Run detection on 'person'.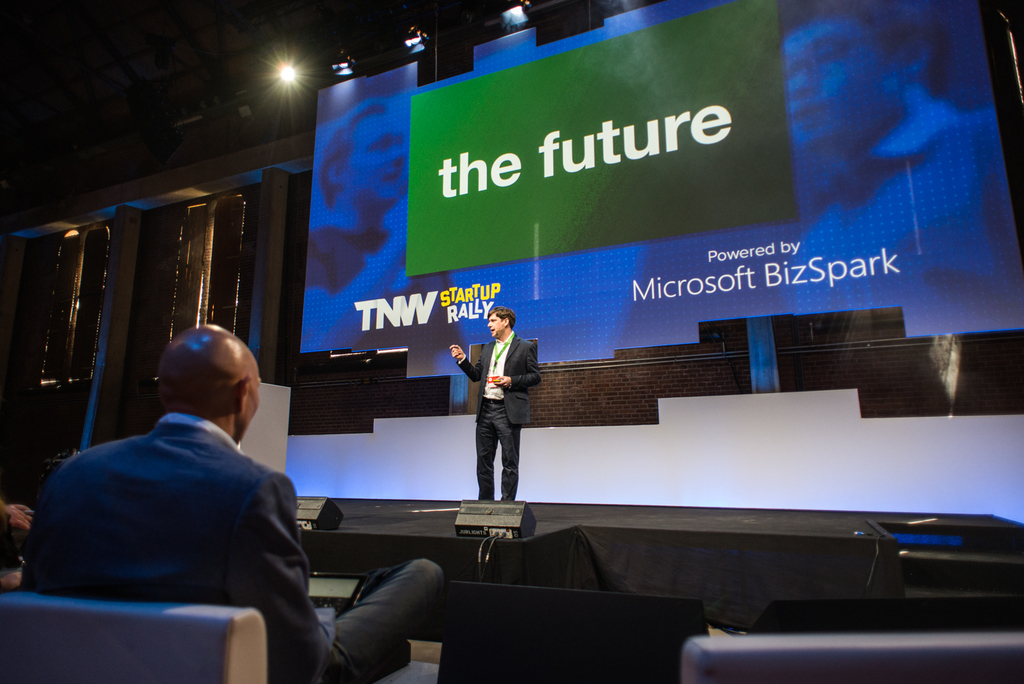
Result: bbox(463, 293, 537, 530).
